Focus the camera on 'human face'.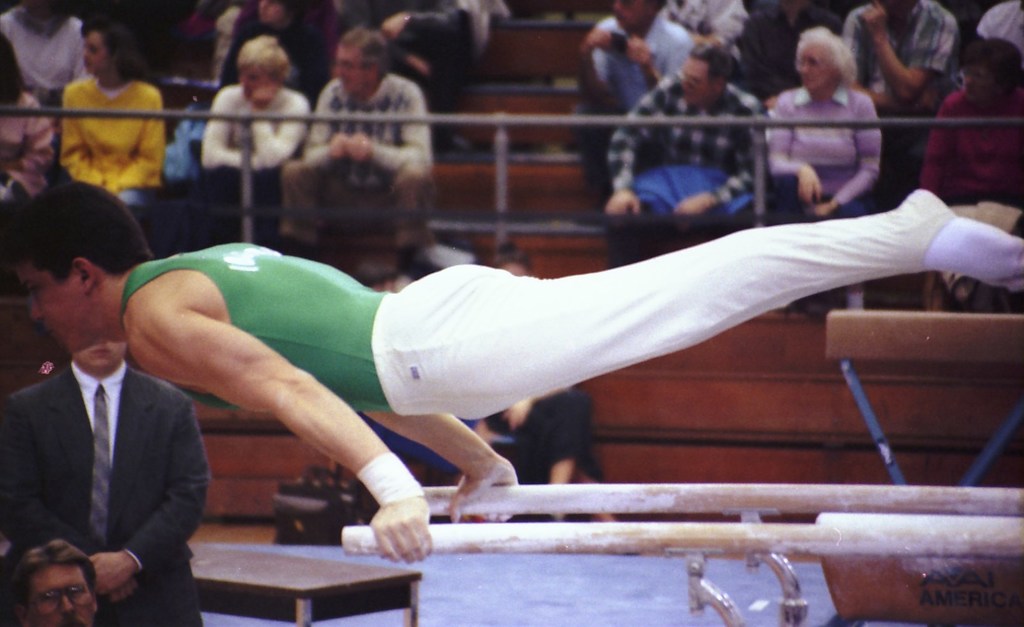
Focus region: bbox=(71, 334, 127, 379).
